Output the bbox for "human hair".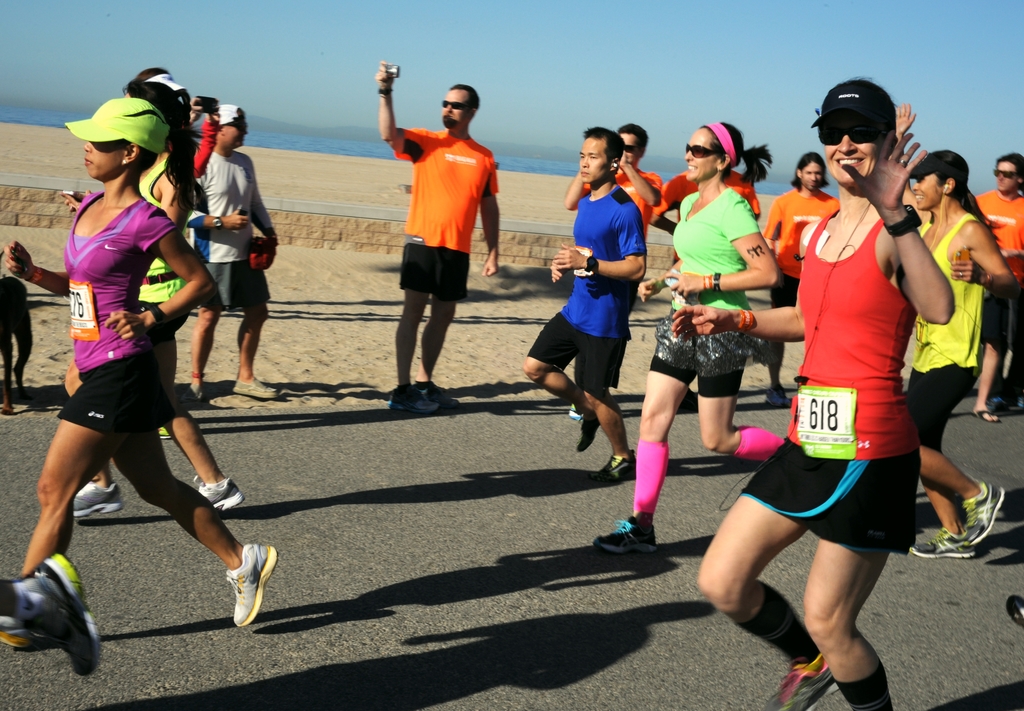
{"left": 700, "top": 119, "right": 771, "bottom": 182}.
